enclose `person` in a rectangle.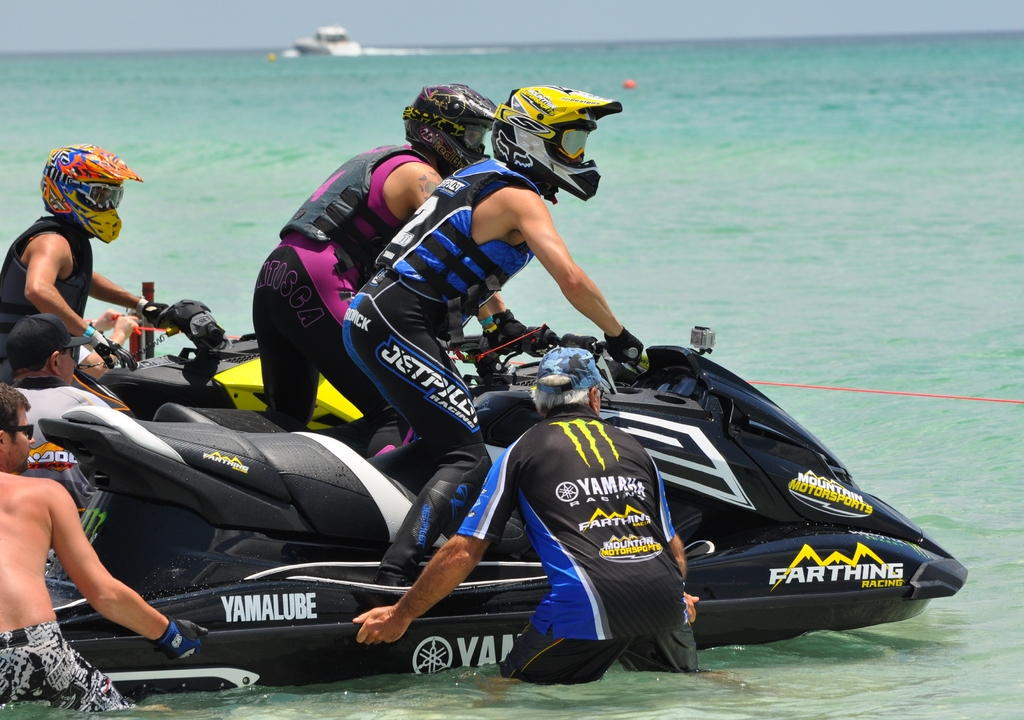
pyautogui.locateOnScreen(340, 83, 646, 592).
